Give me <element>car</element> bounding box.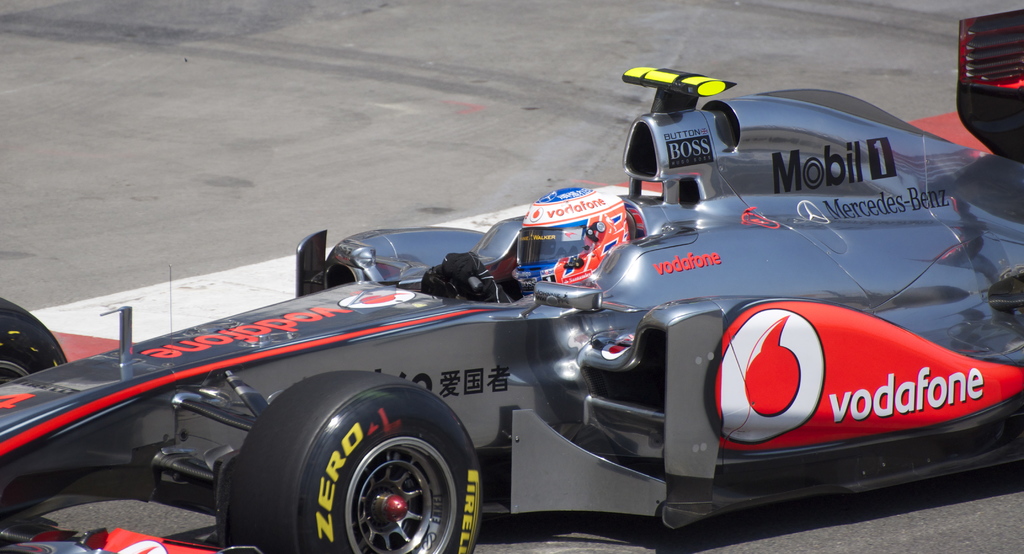
box(1, 87, 1012, 541).
